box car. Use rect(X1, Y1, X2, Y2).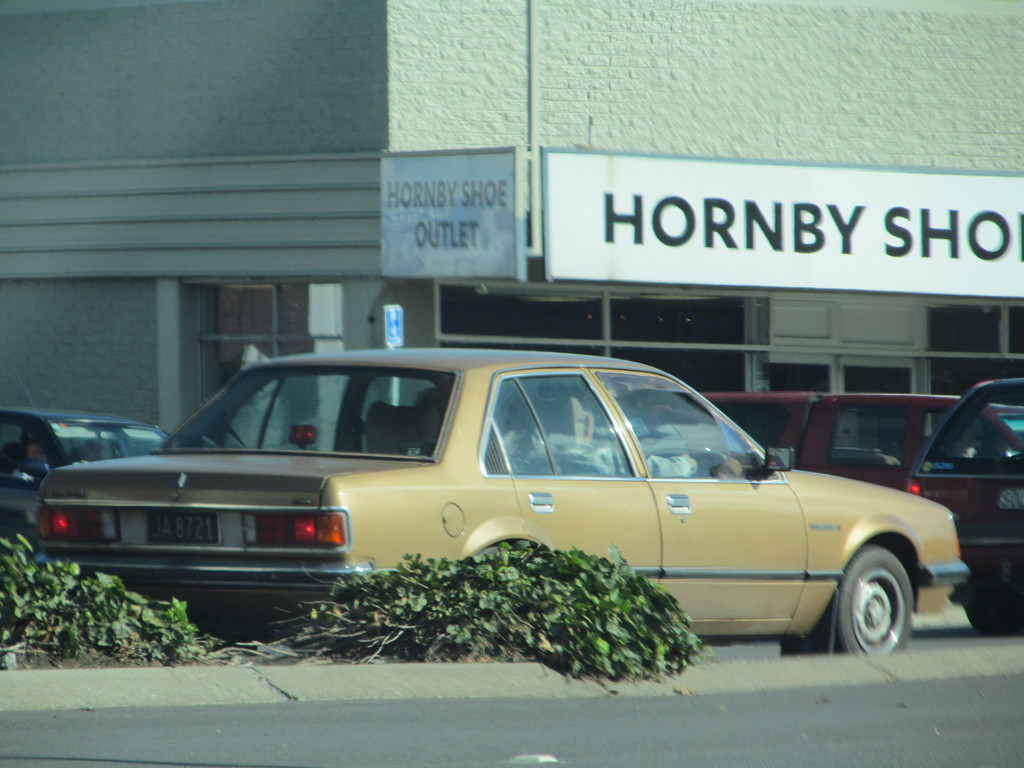
rect(643, 392, 962, 493).
